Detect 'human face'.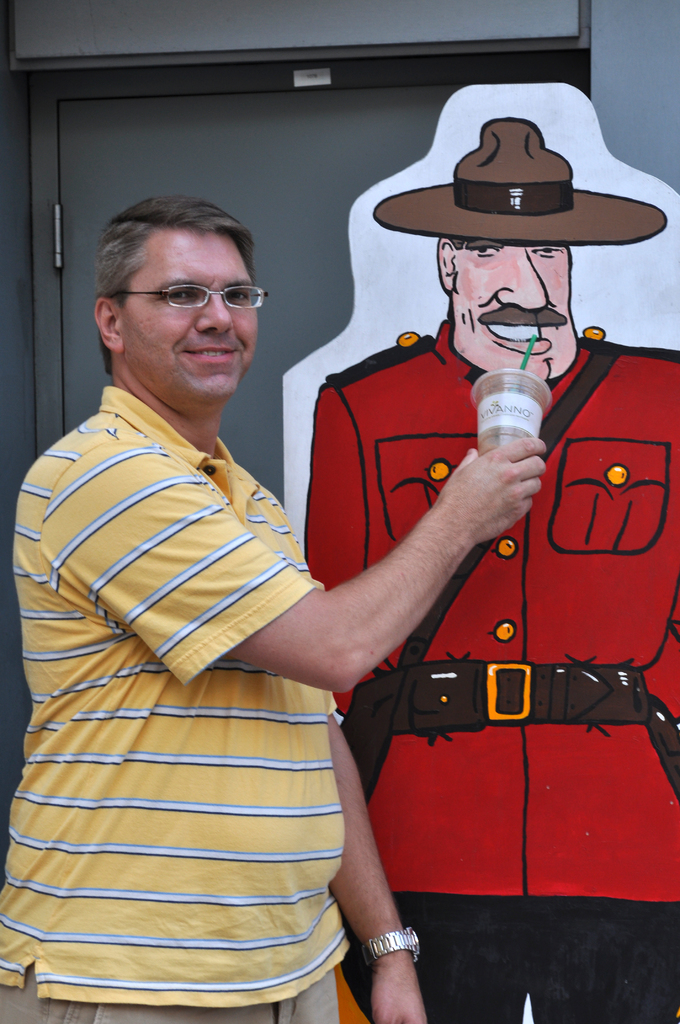
Detected at [448, 243, 574, 383].
